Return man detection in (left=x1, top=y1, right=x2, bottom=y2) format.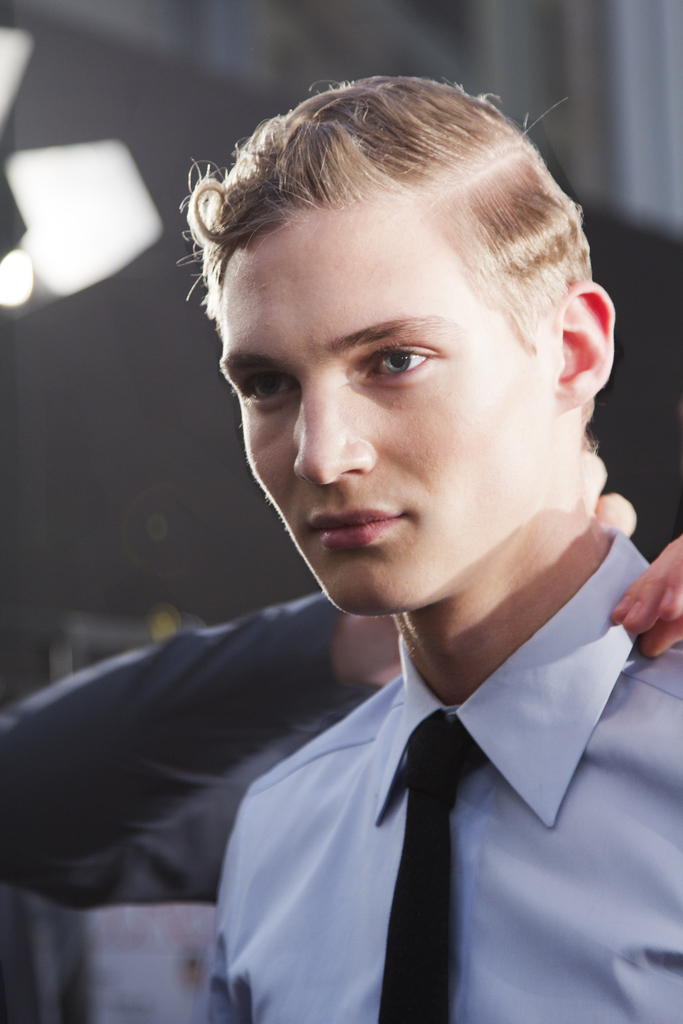
(left=56, top=51, right=682, bottom=1023).
